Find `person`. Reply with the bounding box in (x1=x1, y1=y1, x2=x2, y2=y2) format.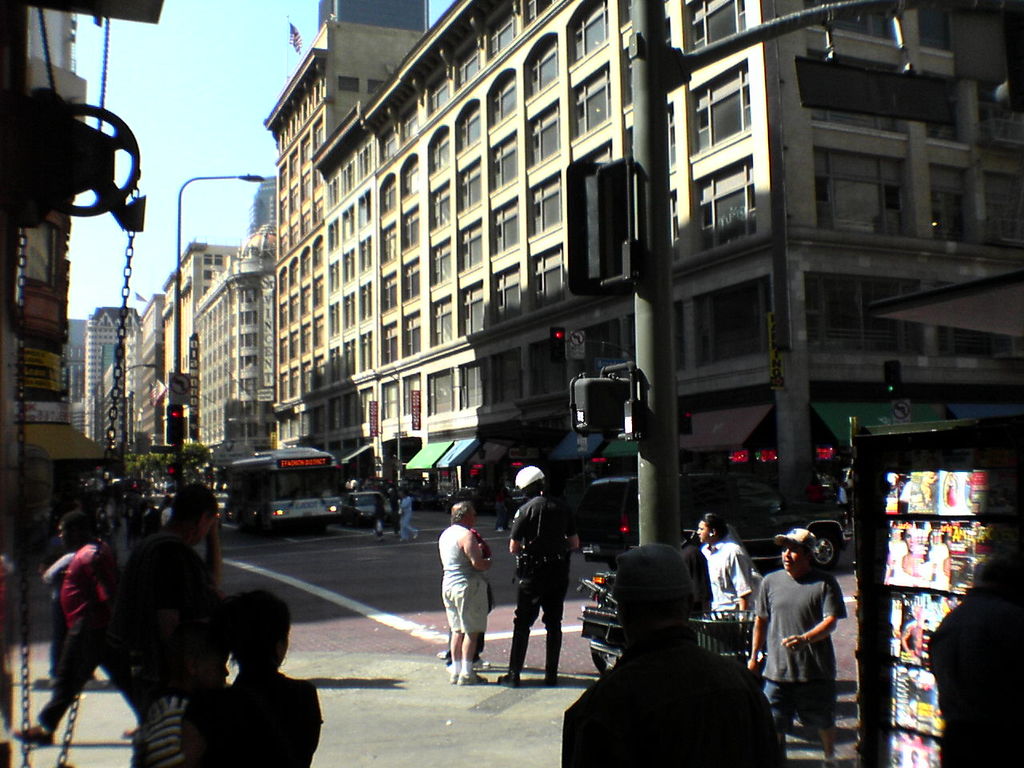
(x1=48, y1=510, x2=102, y2=682).
